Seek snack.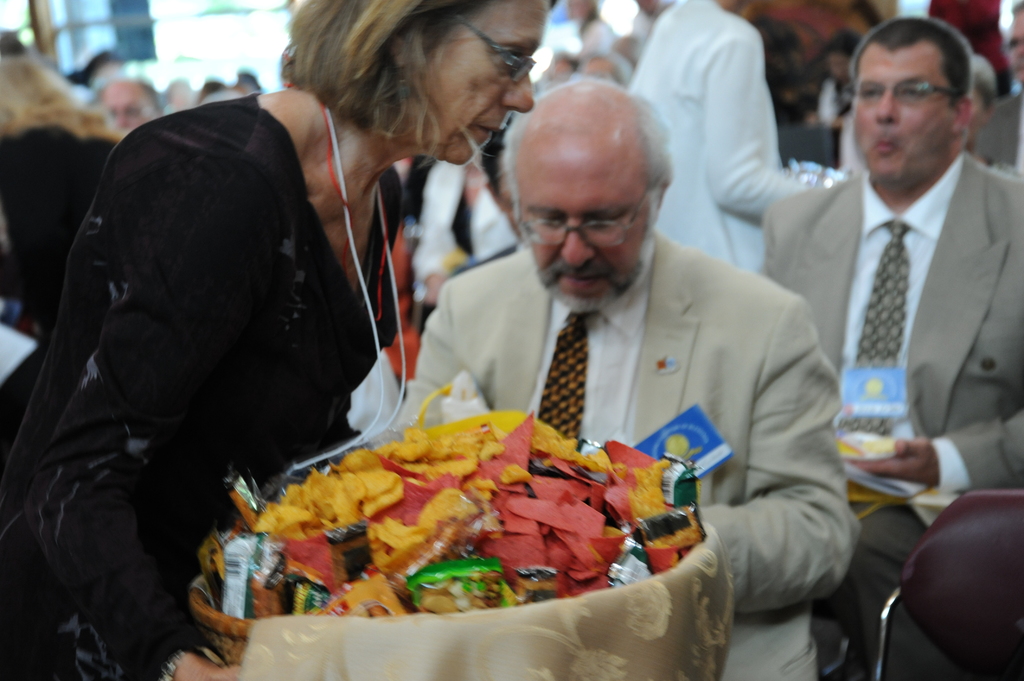
<region>214, 418, 717, 645</region>.
